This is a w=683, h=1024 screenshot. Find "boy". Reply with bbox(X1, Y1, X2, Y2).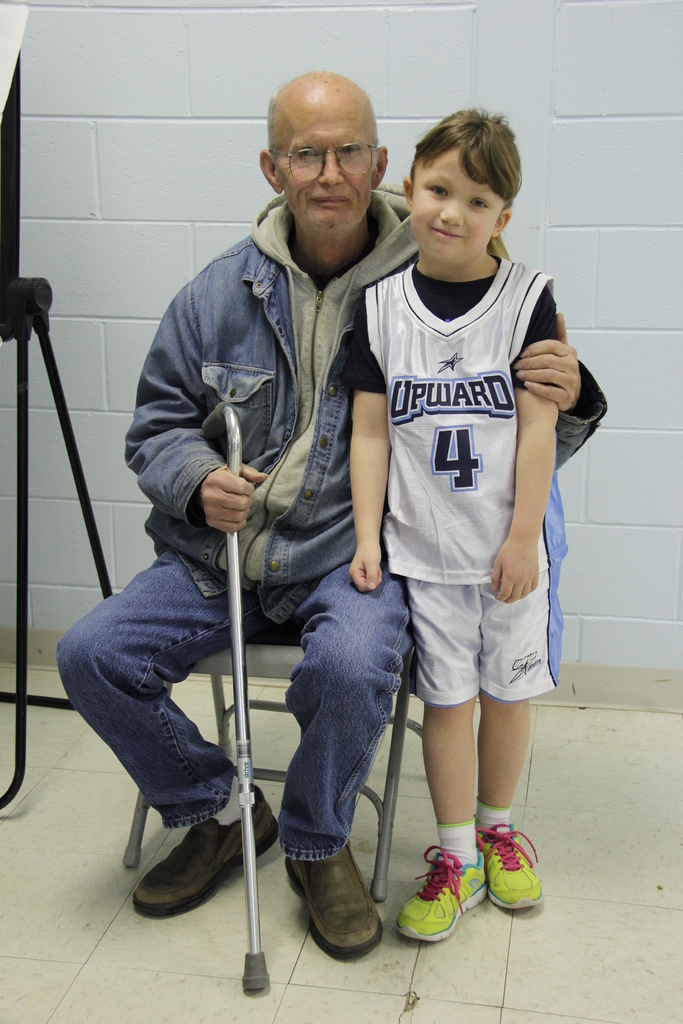
bbox(334, 103, 582, 951).
